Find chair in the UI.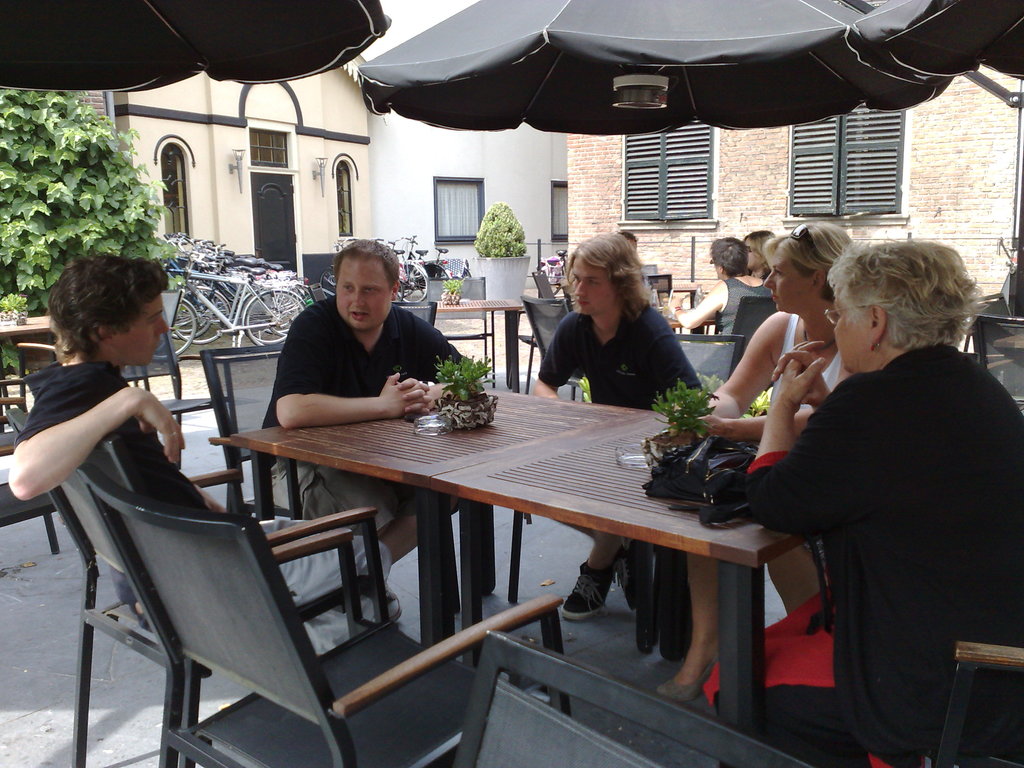
UI element at 0, 365, 70, 442.
